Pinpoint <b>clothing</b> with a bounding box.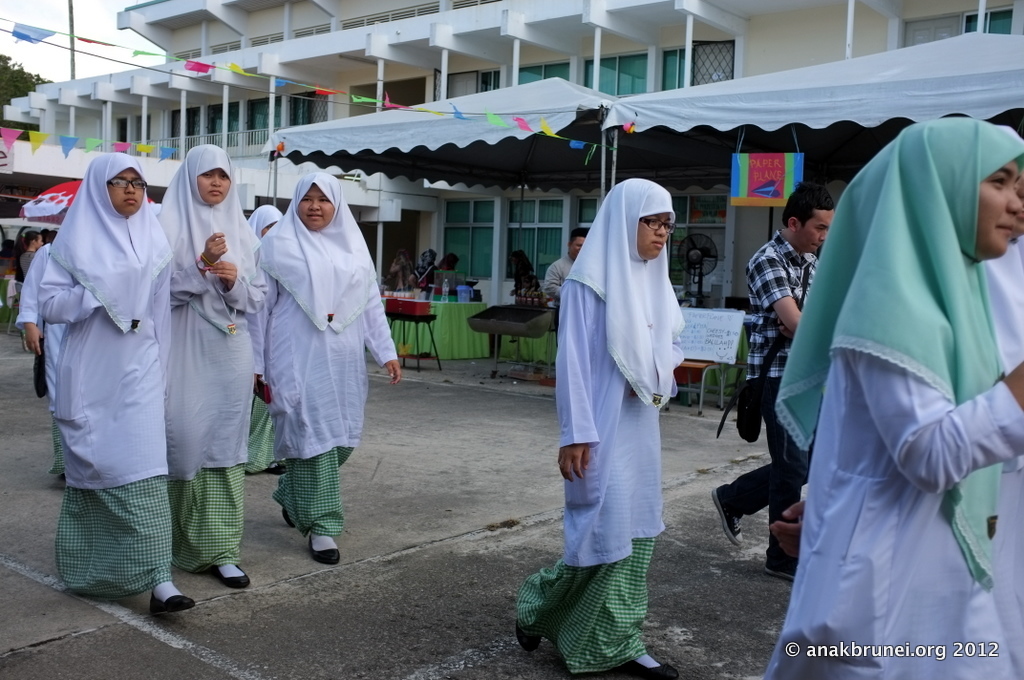
l=247, t=158, r=408, b=538.
